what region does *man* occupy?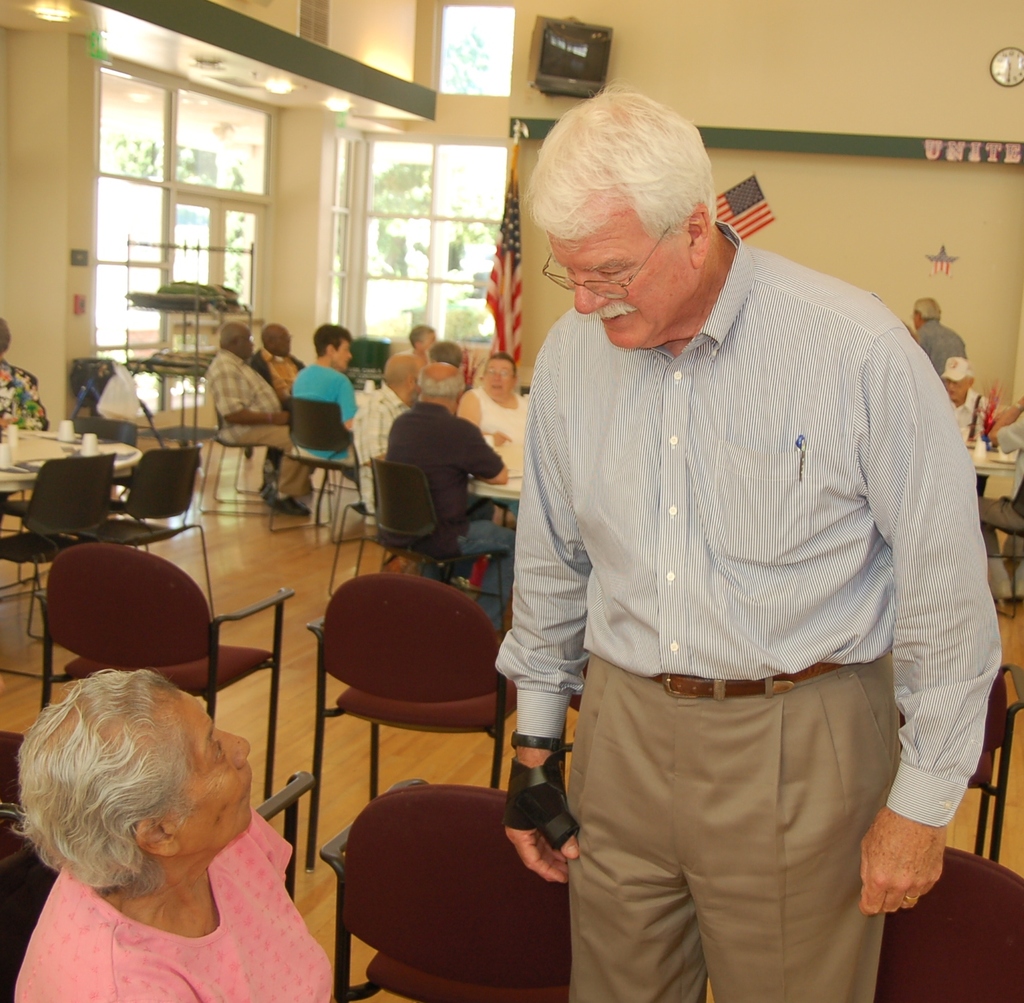
(944, 351, 997, 443).
